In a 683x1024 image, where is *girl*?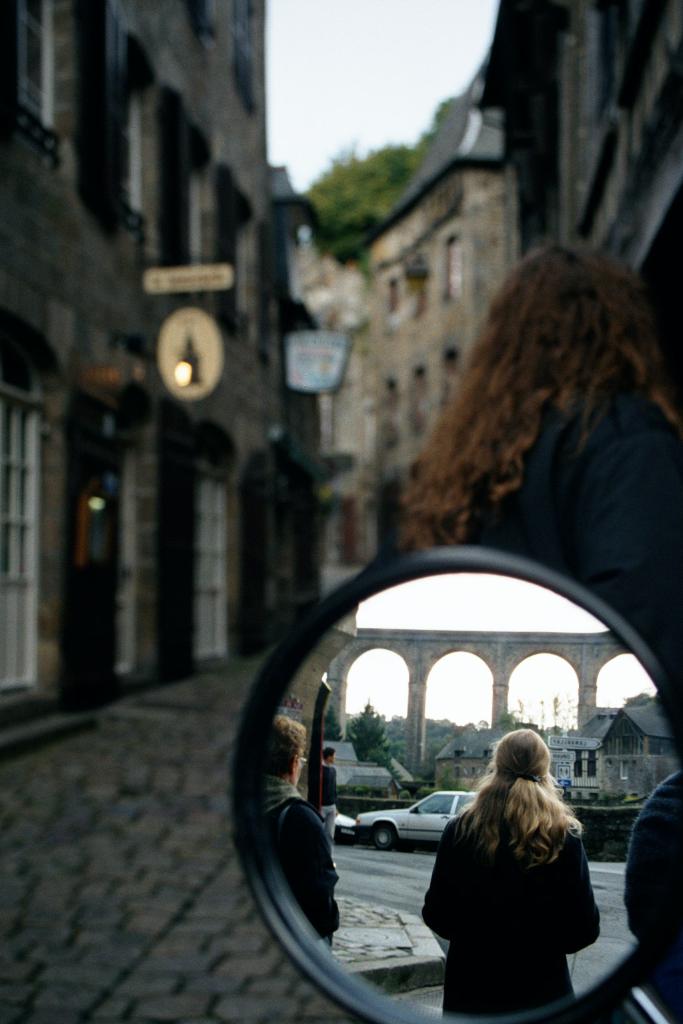
left=408, top=239, right=682, bottom=690.
